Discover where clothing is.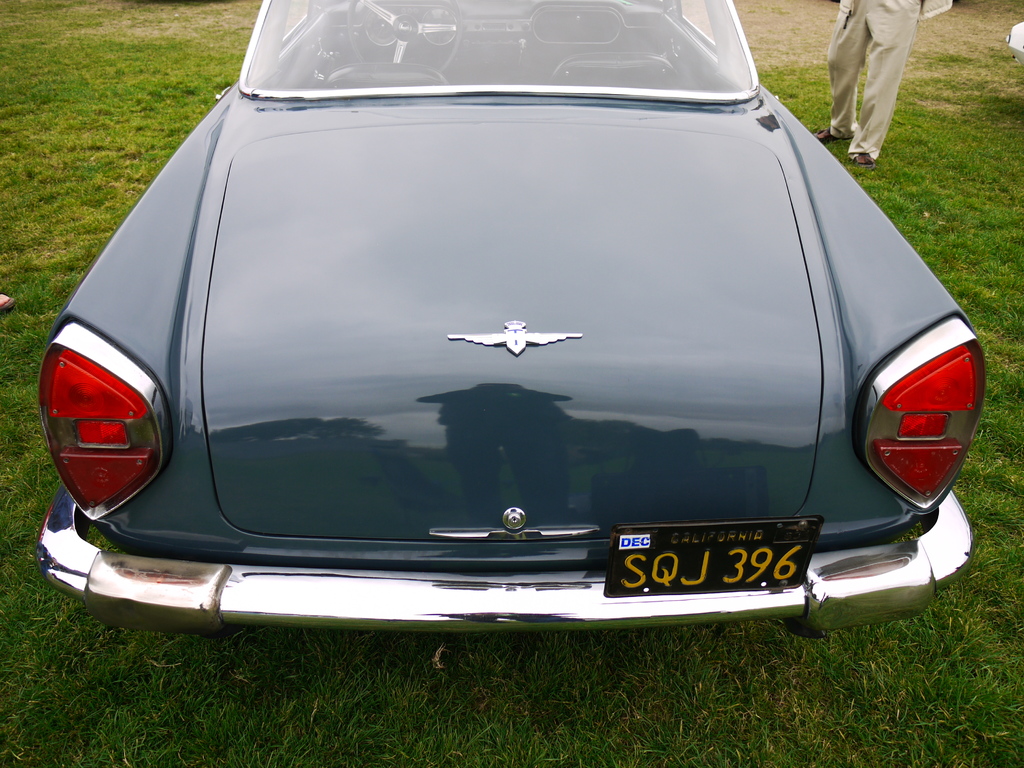
Discovered at 820, 0, 951, 161.
